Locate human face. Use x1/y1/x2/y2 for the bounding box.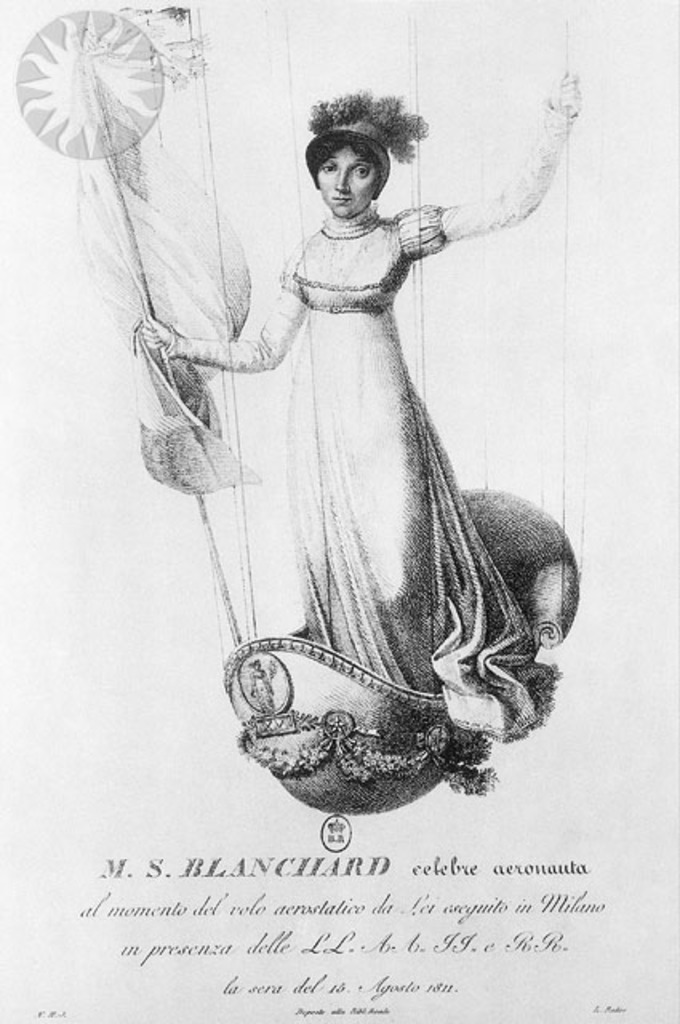
318/136/382/216.
